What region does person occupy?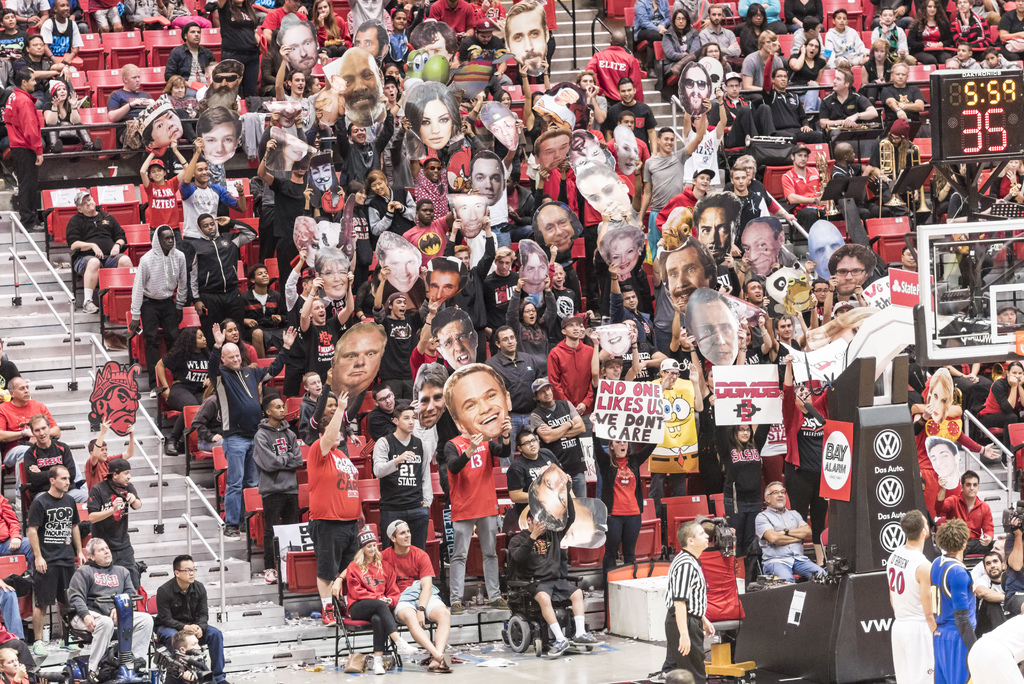
(x1=873, y1=57, x2=924, y2=145).
